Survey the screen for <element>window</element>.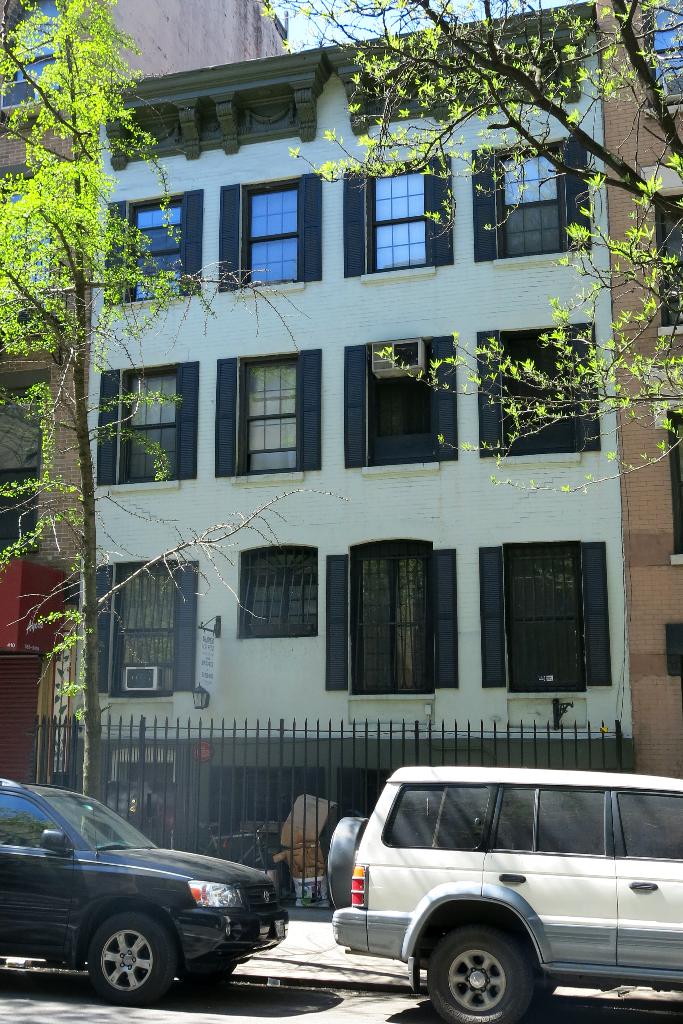
Survey found: select_region(474, 326, 602, 450).
